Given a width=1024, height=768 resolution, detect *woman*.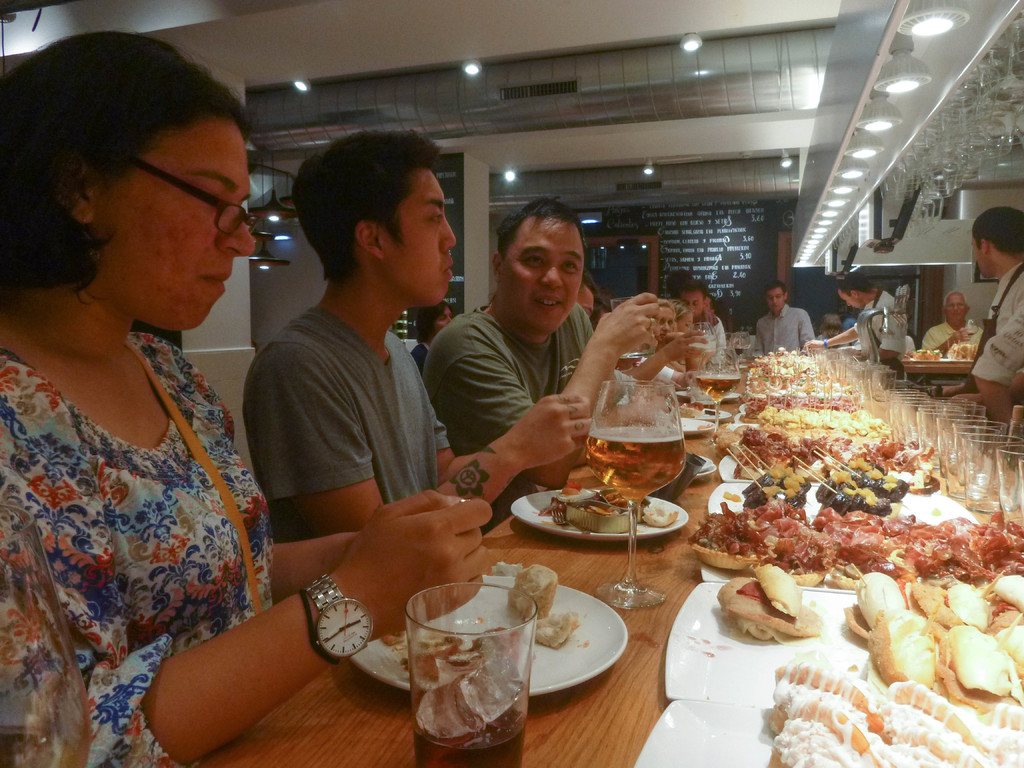
0, 31, 493, 767.
